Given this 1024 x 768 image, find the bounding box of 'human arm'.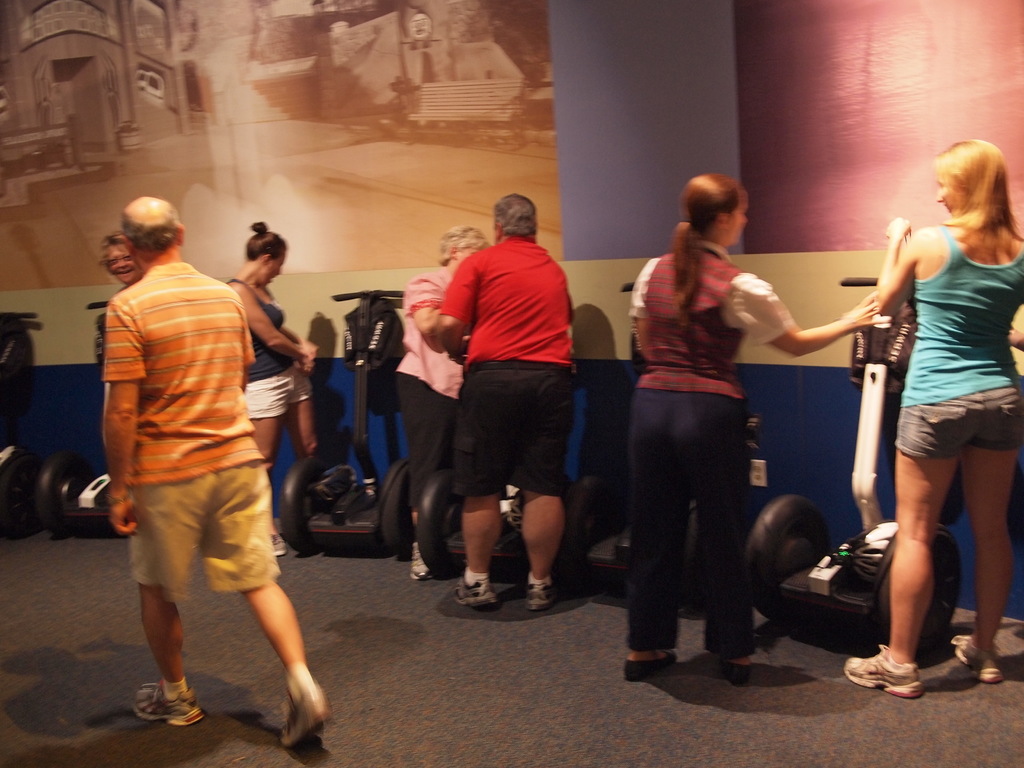
(left=1004, top=240, right=1023, bottom=365).
